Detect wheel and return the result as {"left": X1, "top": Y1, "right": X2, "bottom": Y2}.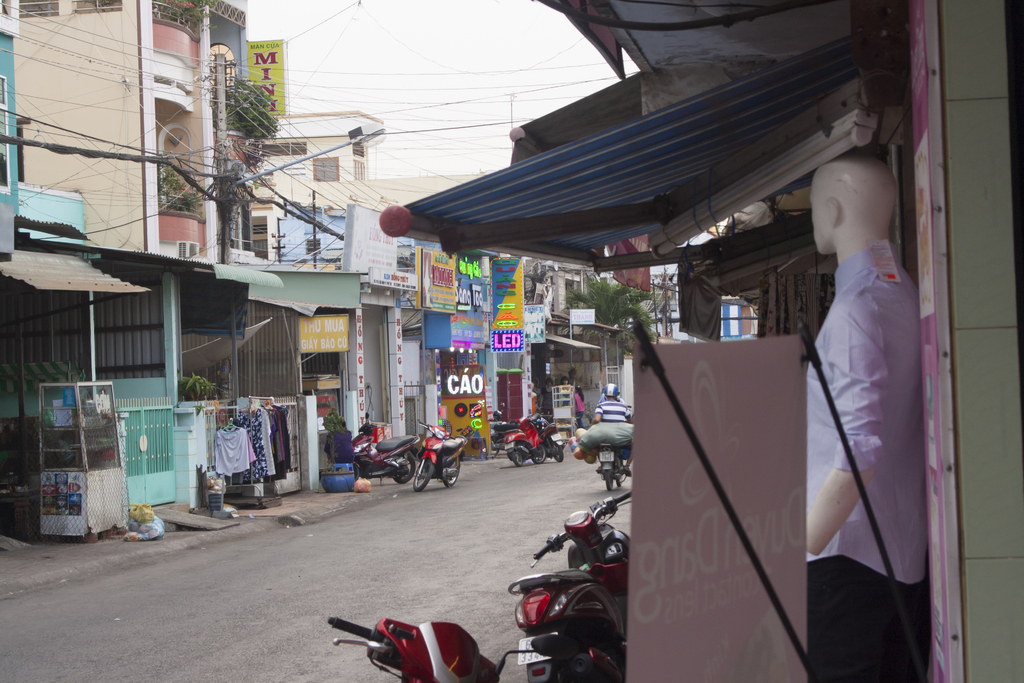
{"left": 415, "top": 461, "right": 436, "bottom": 489}.
